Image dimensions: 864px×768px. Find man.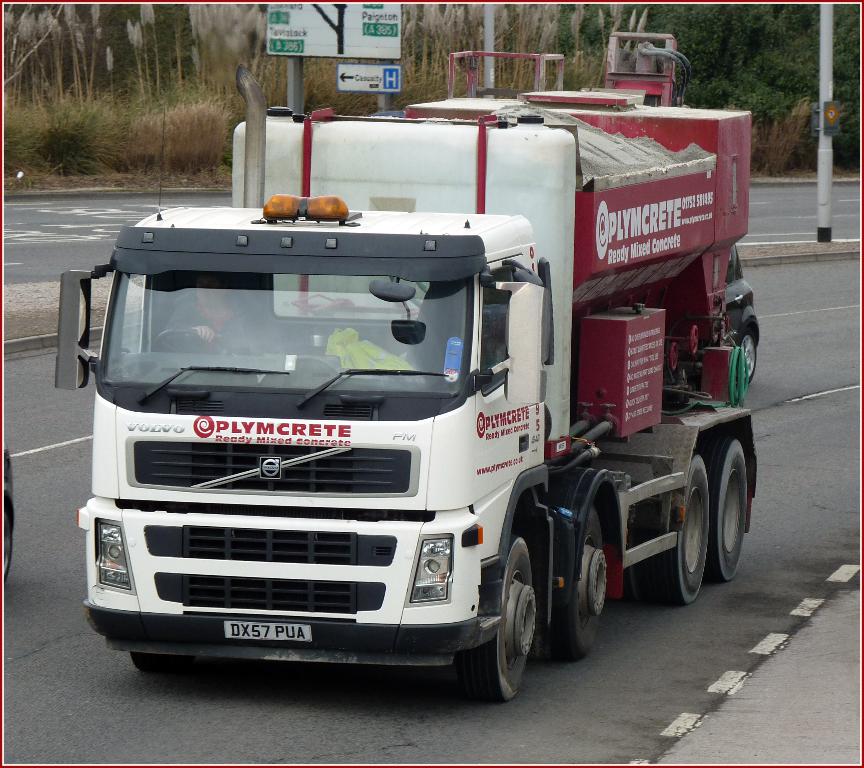
rect(163, 275, 262, 360).
